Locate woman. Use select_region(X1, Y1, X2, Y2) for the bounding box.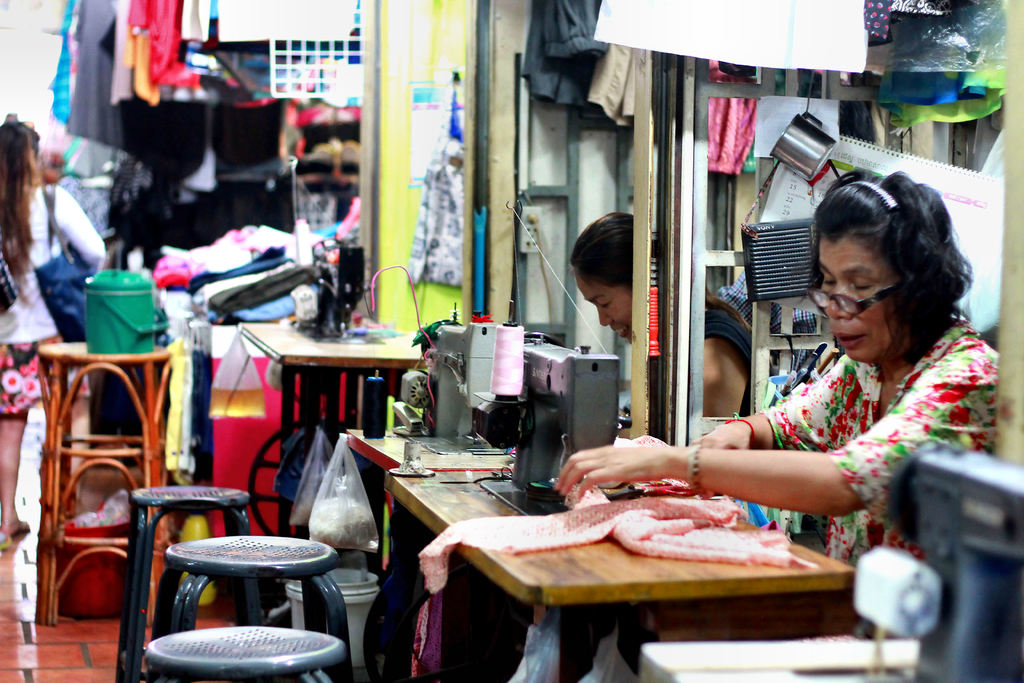
select_region(570, 213, 755, 416).
